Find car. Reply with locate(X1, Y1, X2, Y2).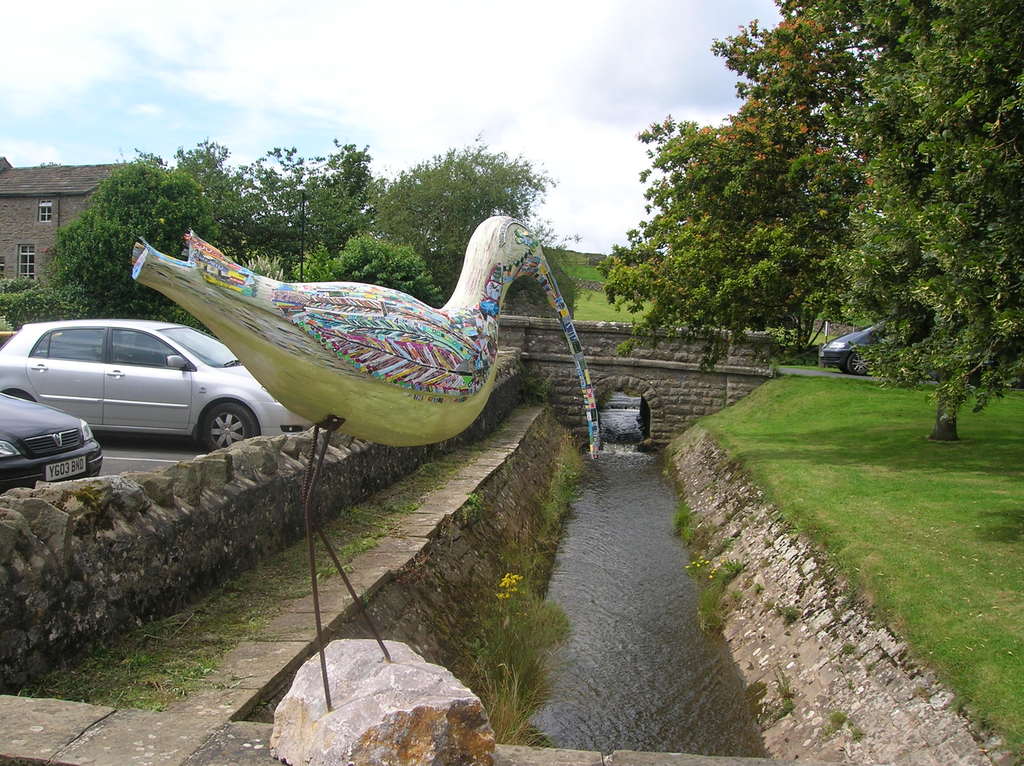
locate(0, 314, 319, 457).
